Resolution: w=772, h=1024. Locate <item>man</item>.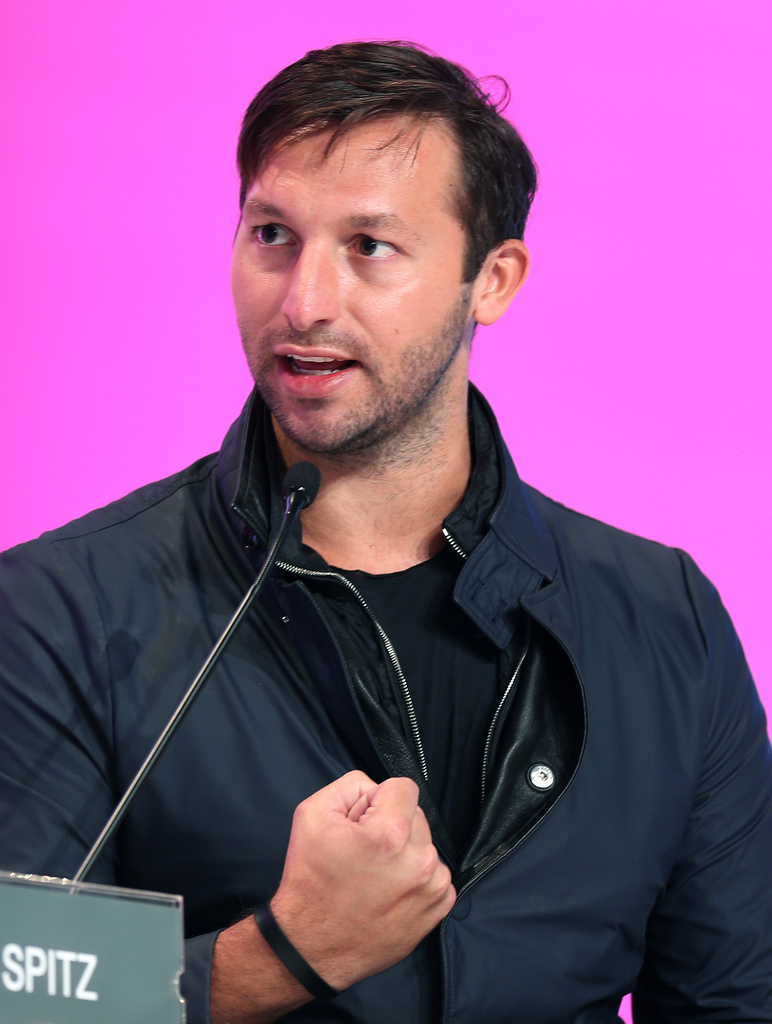
bbox(39, 34, 738, 1023).
